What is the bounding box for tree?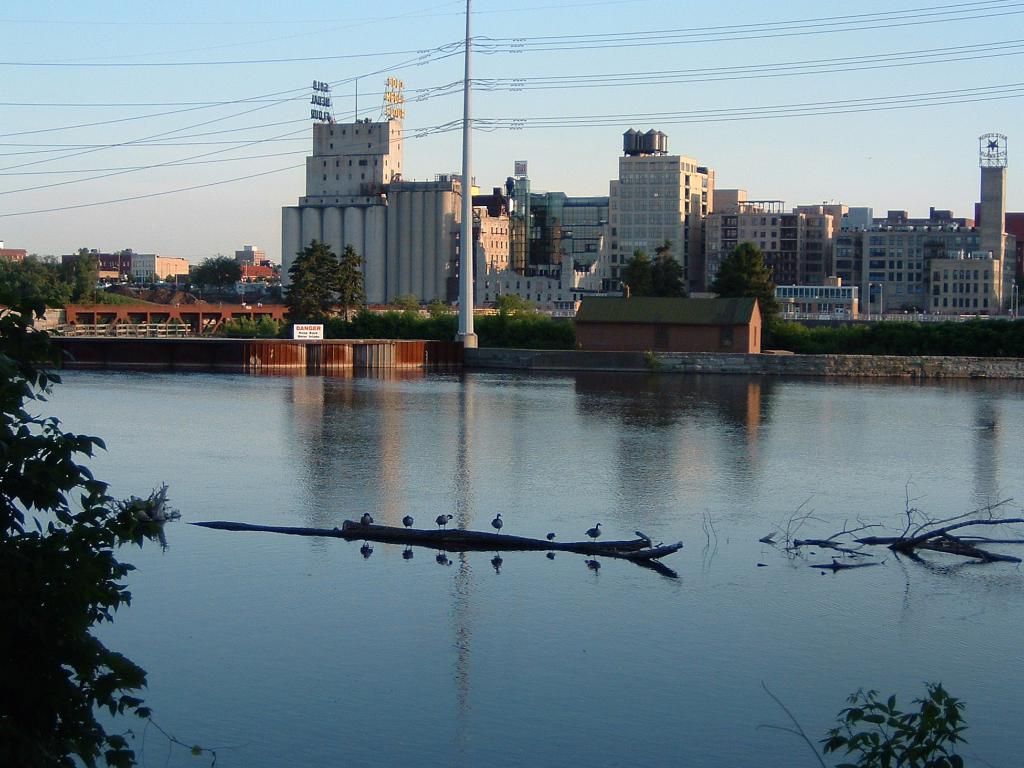
bbox=(653, 237, 687, 295).
